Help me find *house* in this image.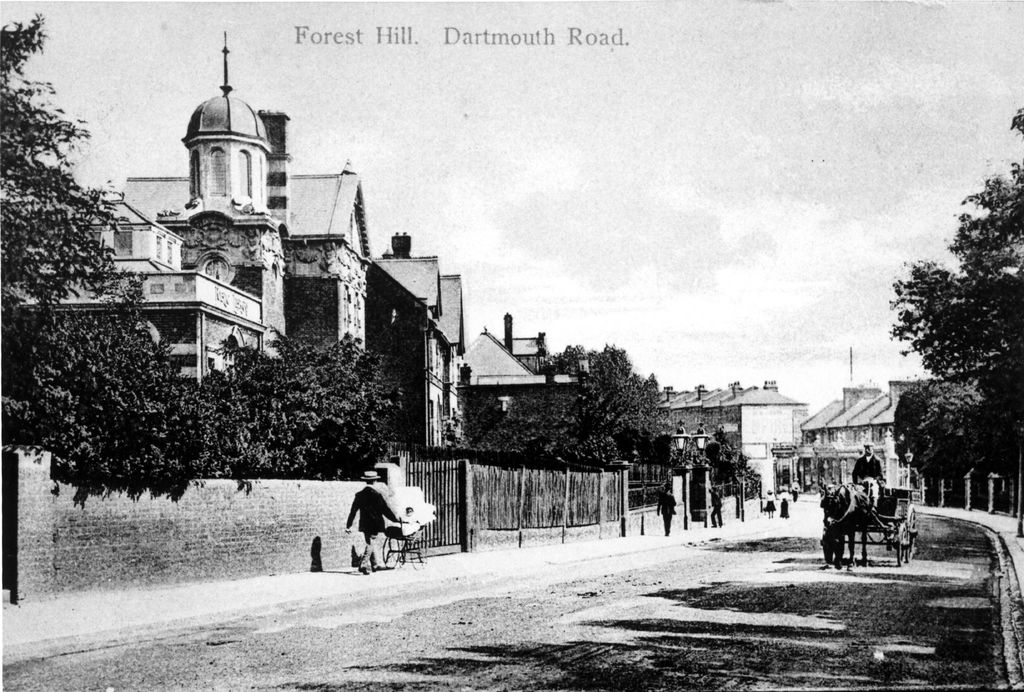
Found it: BBox(111, 170, 374, 274).
